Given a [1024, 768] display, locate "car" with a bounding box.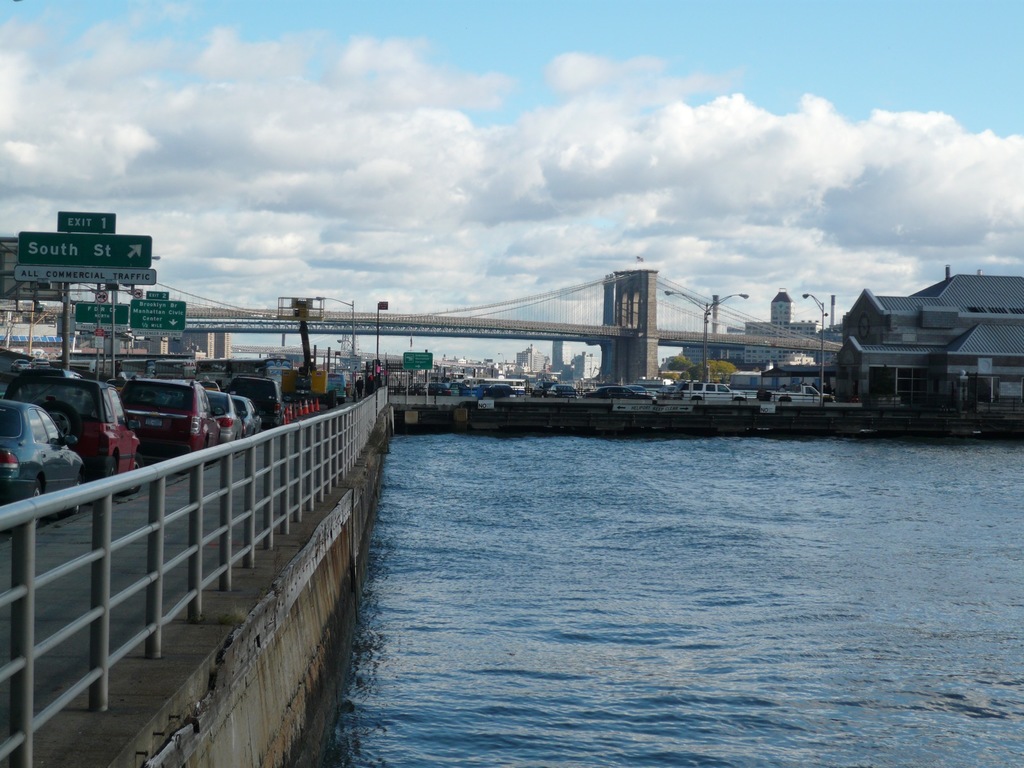
Located: BBox(25, 369, 144, 478).
